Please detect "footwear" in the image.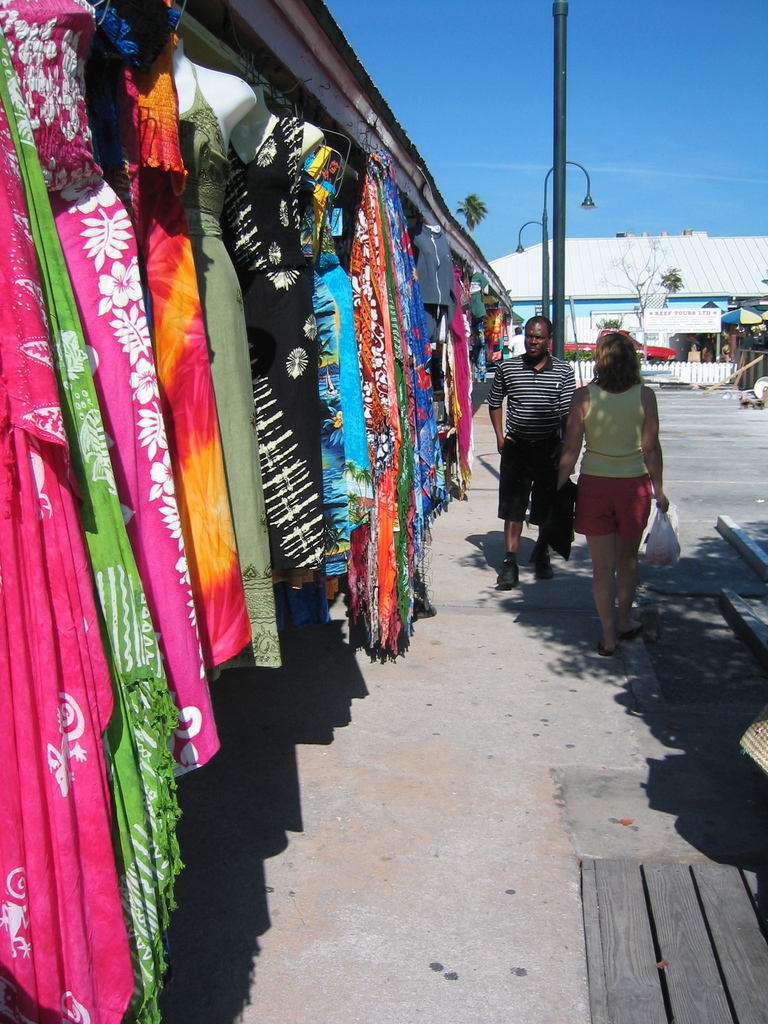
box(498, 547, 522, 593).
